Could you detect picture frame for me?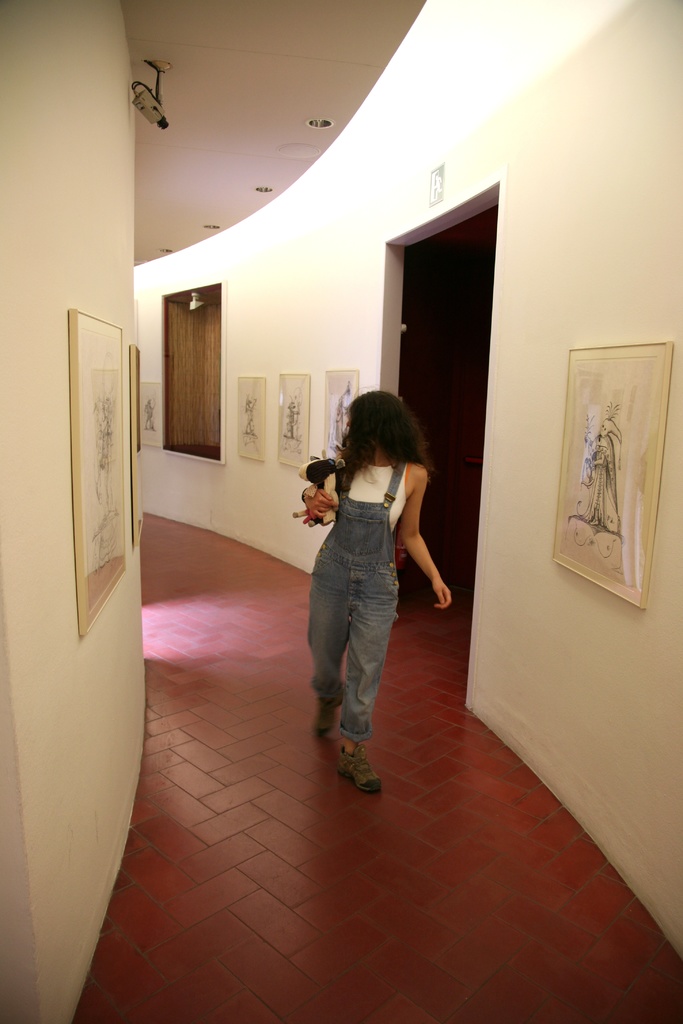
Detection result: locate(142, 381, 168, 447).
